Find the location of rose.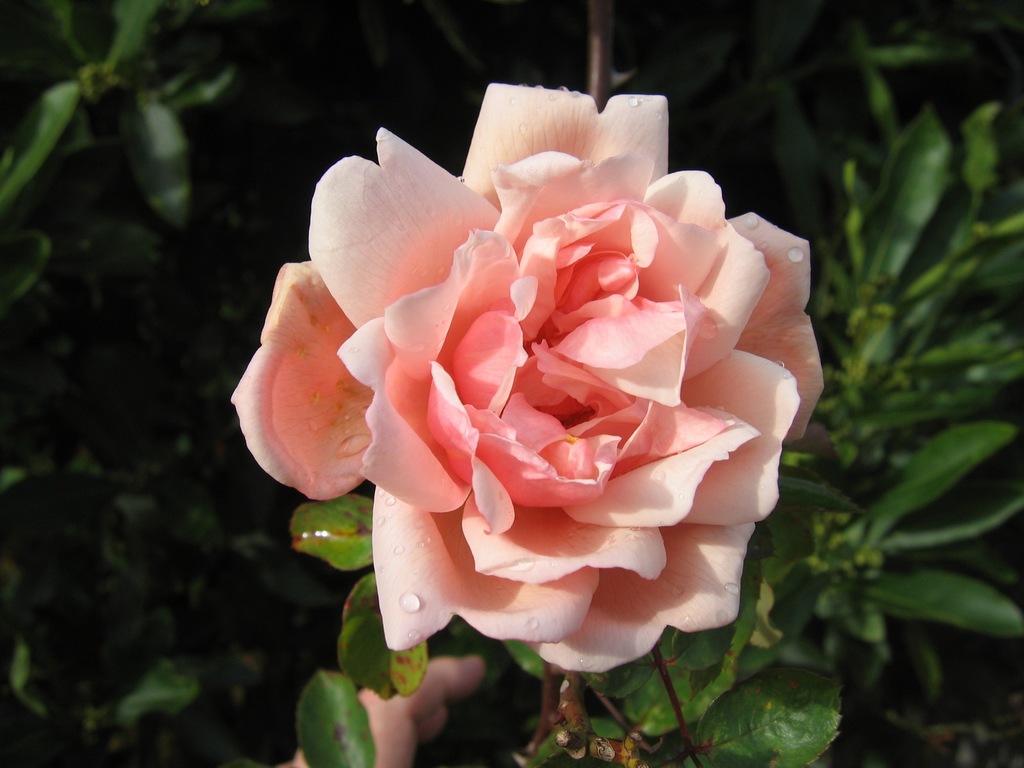
Location: 230:83:829:680.
